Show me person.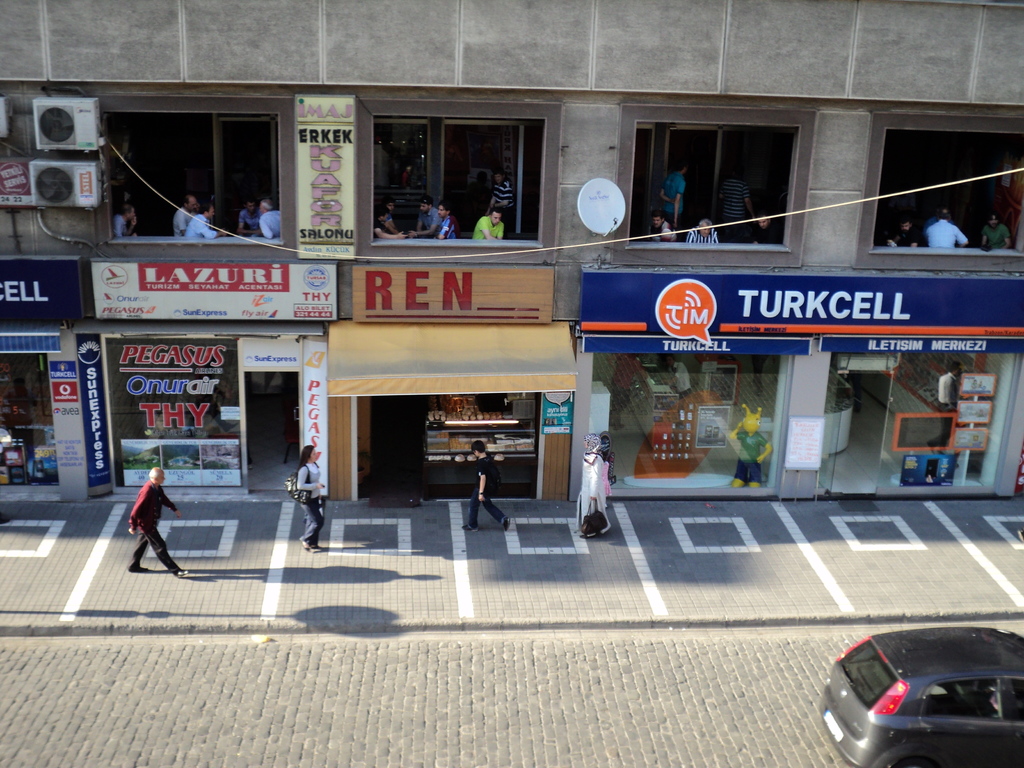
person is here: bbox=(488, 169, 514, 209).
